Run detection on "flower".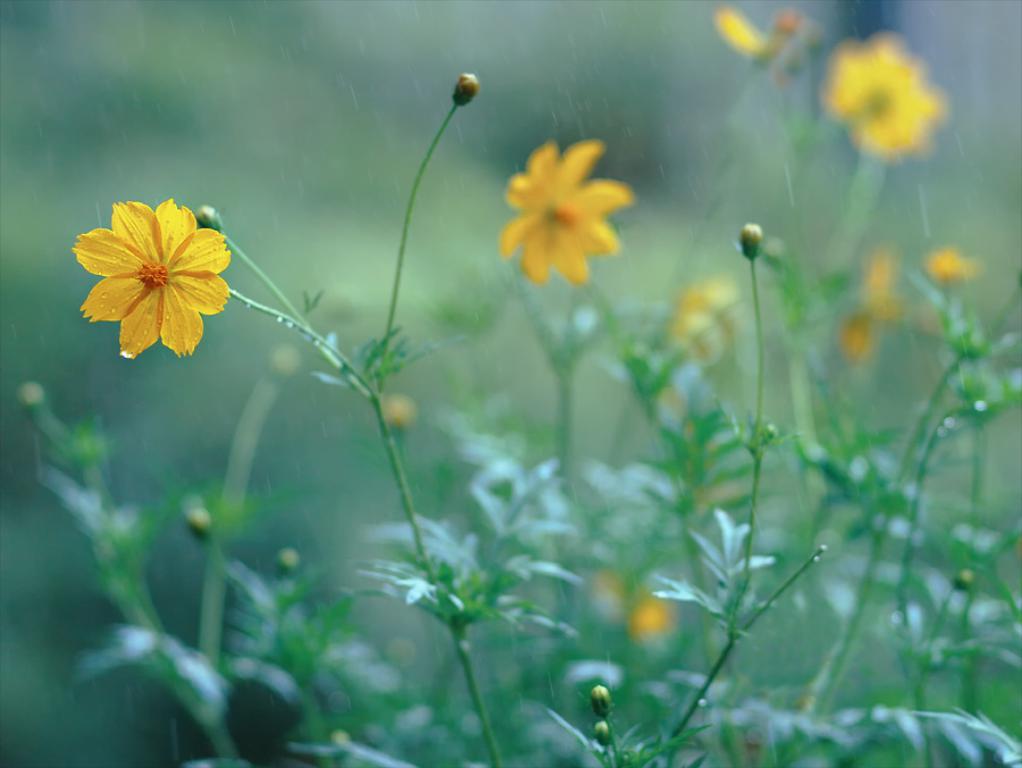
Result: {"x1": 588, "y1": 574, "x2": 675, "y2": 635}.
